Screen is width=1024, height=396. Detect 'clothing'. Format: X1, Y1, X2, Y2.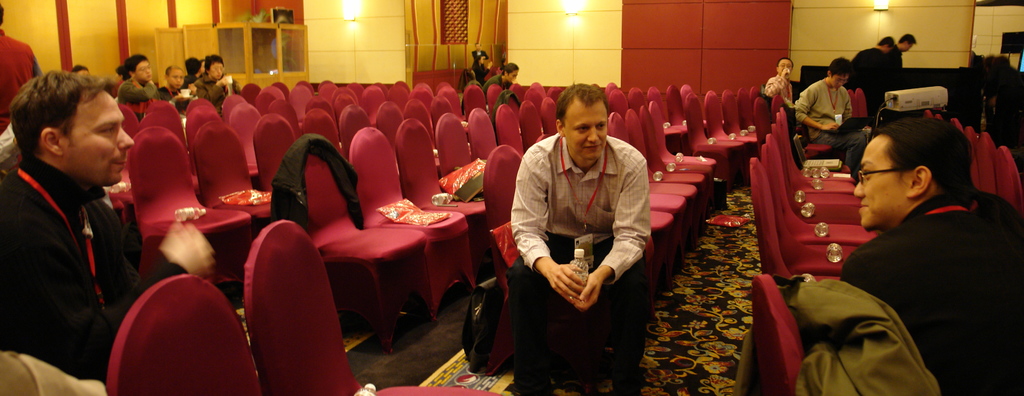
840, 187, 1020, 395.
